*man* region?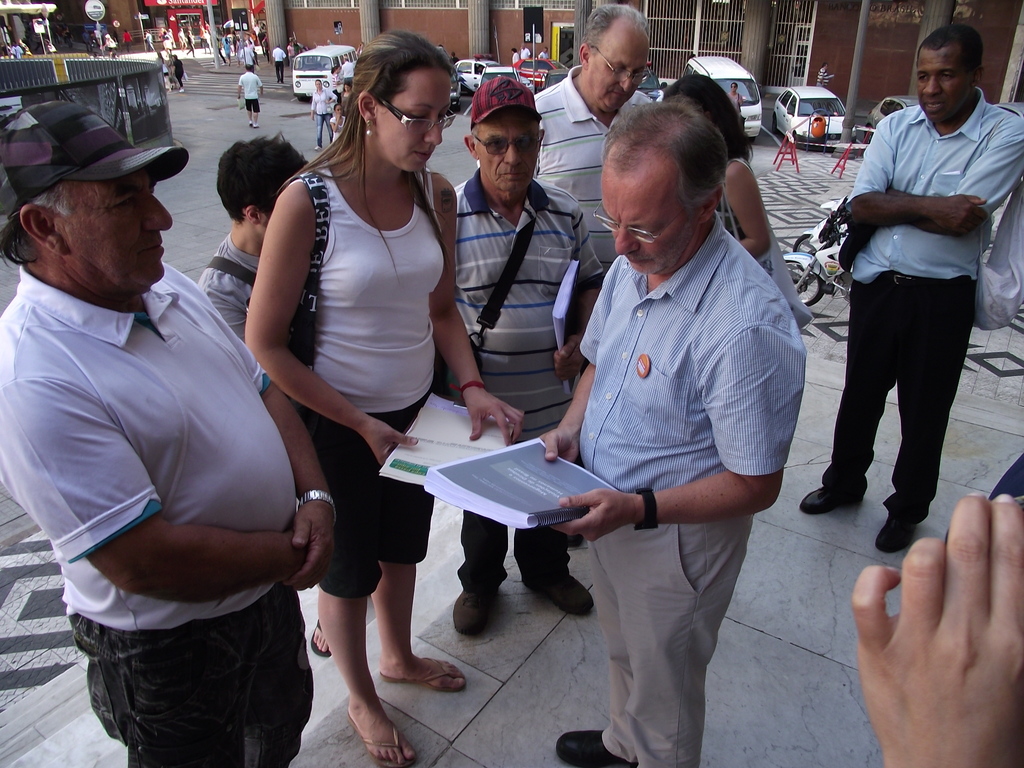
region(237, 63, 262, 123)
